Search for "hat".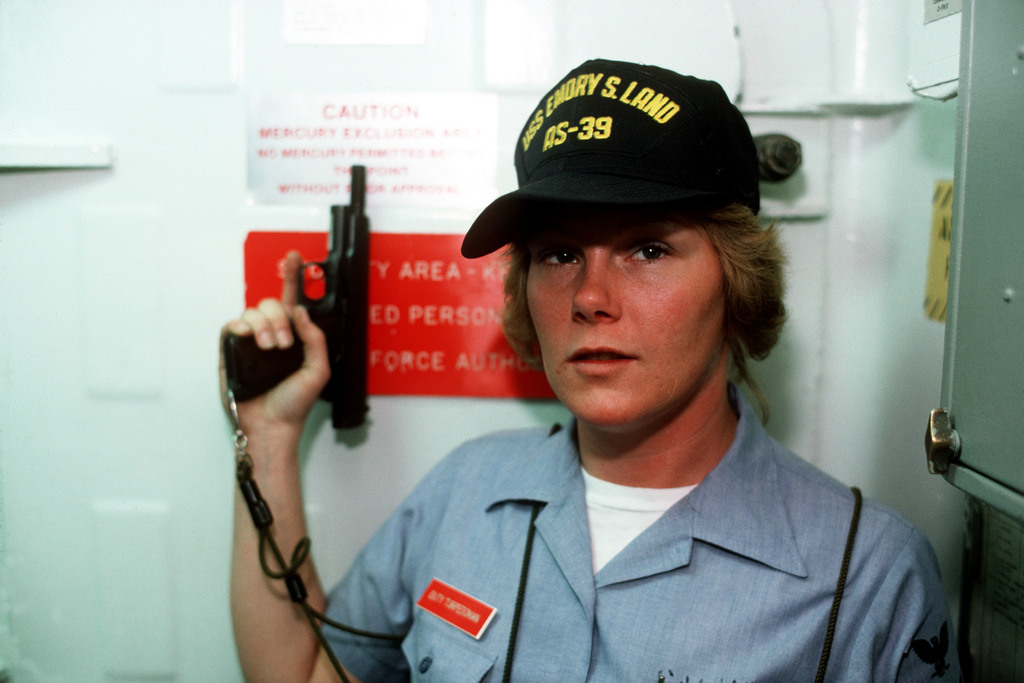
Found at <region>462, 56, 769, 259</region>.
